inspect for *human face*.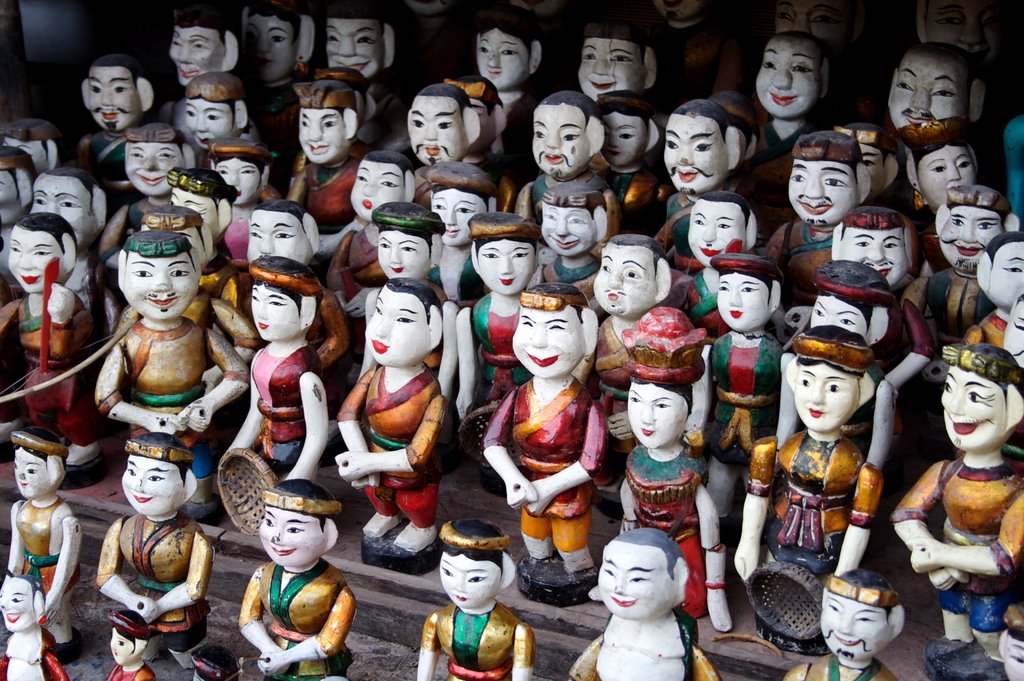
Inspection: box=[660, 113, 726, 196].
